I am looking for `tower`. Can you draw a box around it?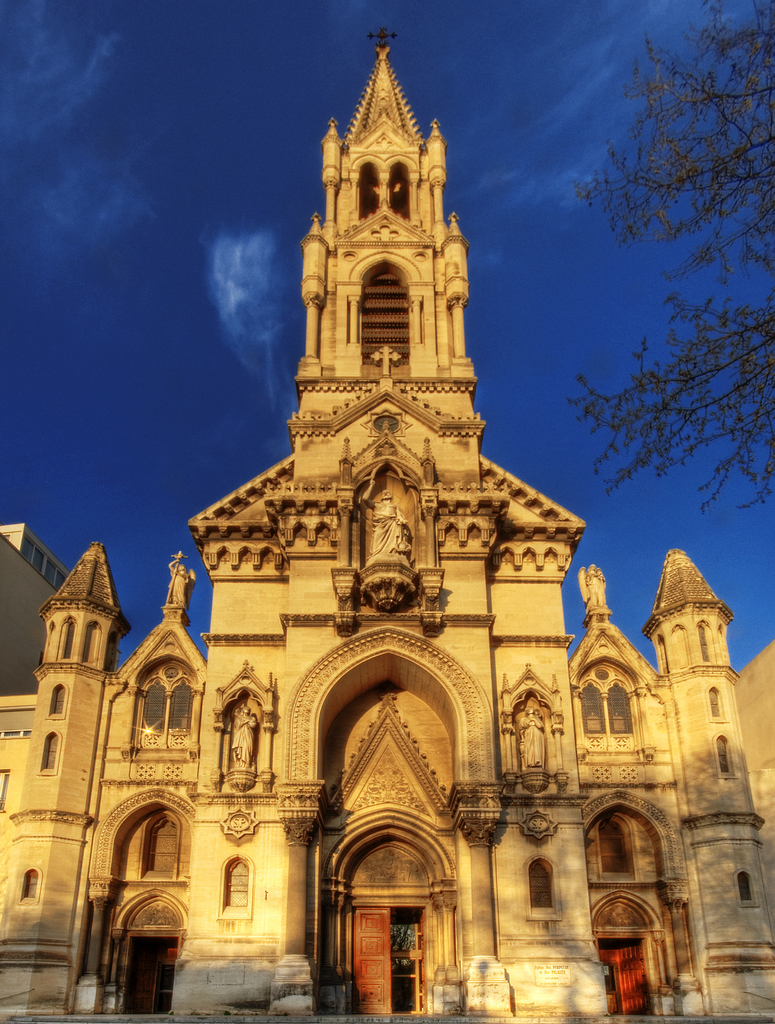
Sure, the bounding box is rect(0, 0, 774, 1023).
